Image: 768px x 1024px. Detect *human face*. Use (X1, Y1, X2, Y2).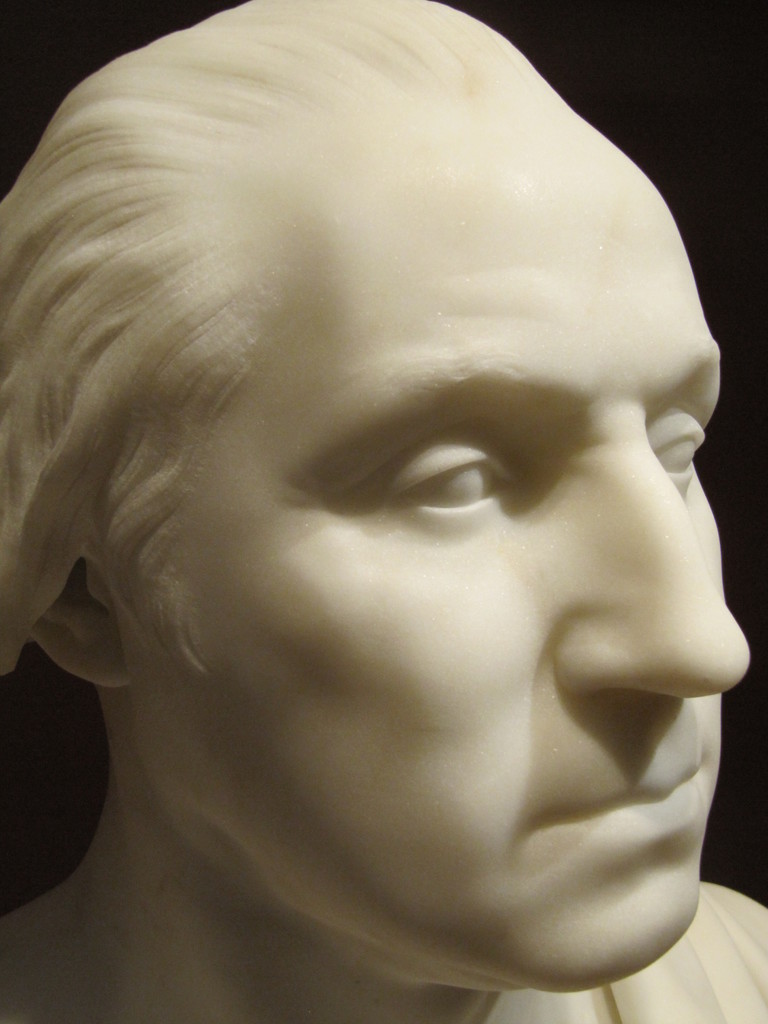
(118, 94, 760, 995).
